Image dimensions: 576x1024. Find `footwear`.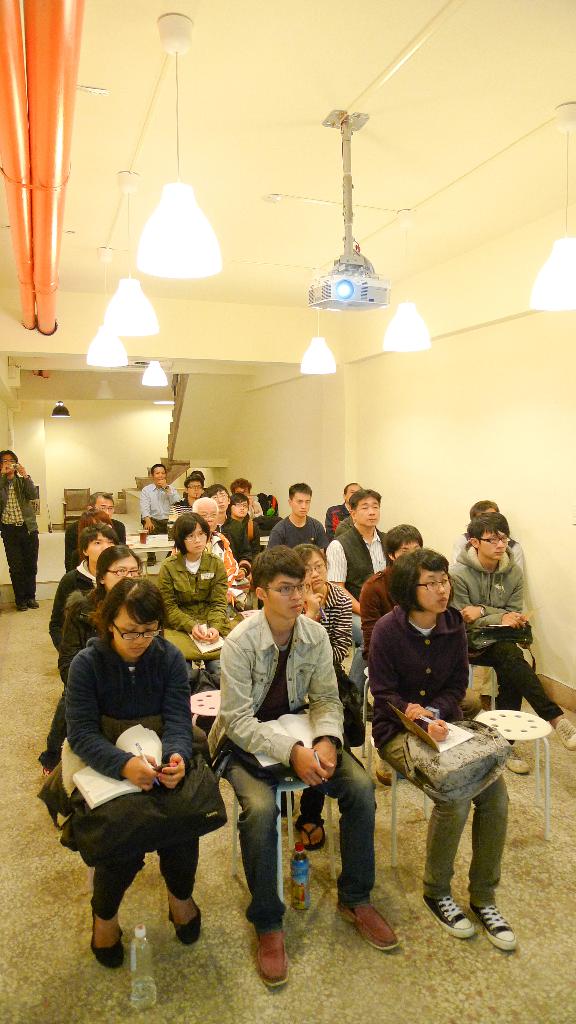
93:921:131:968.
